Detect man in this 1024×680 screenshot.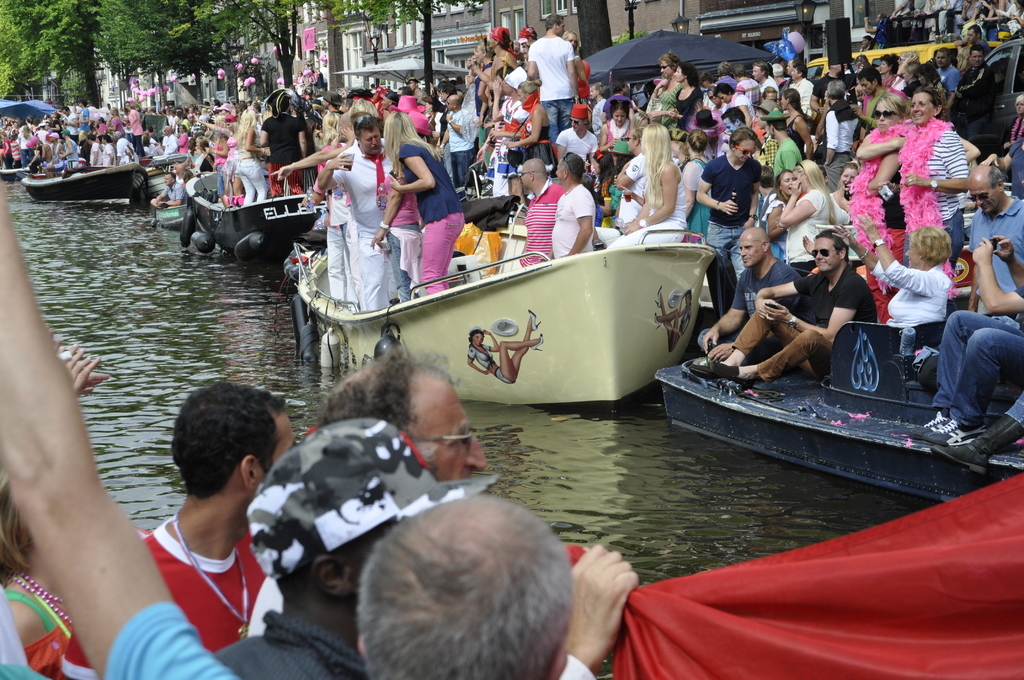
Detection: bbox=[953, 44, 992, 133].
